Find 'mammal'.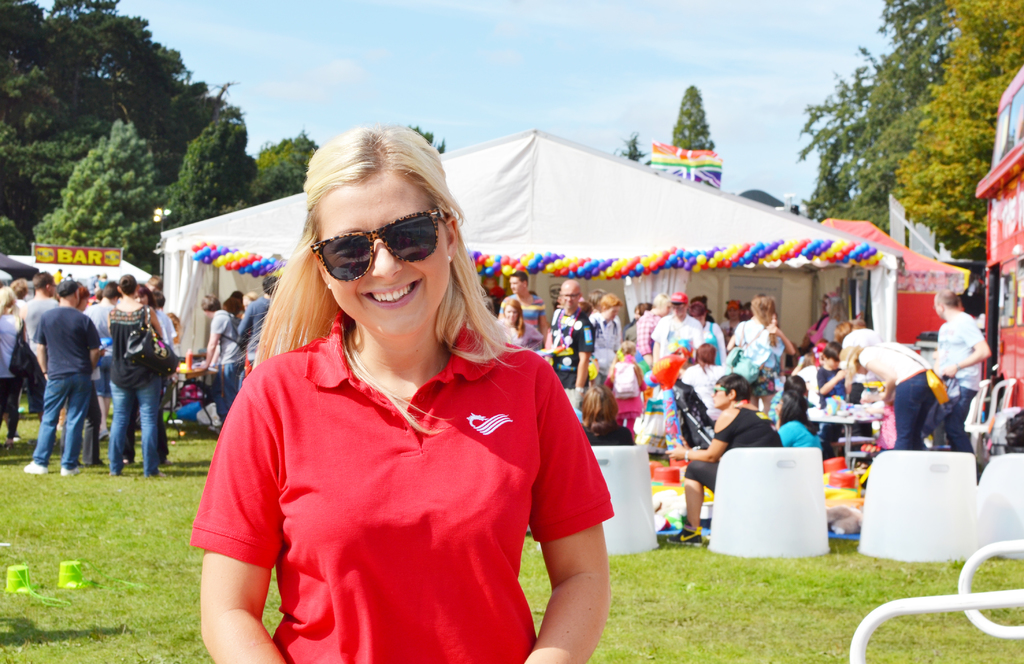
(819,339,856,435).
